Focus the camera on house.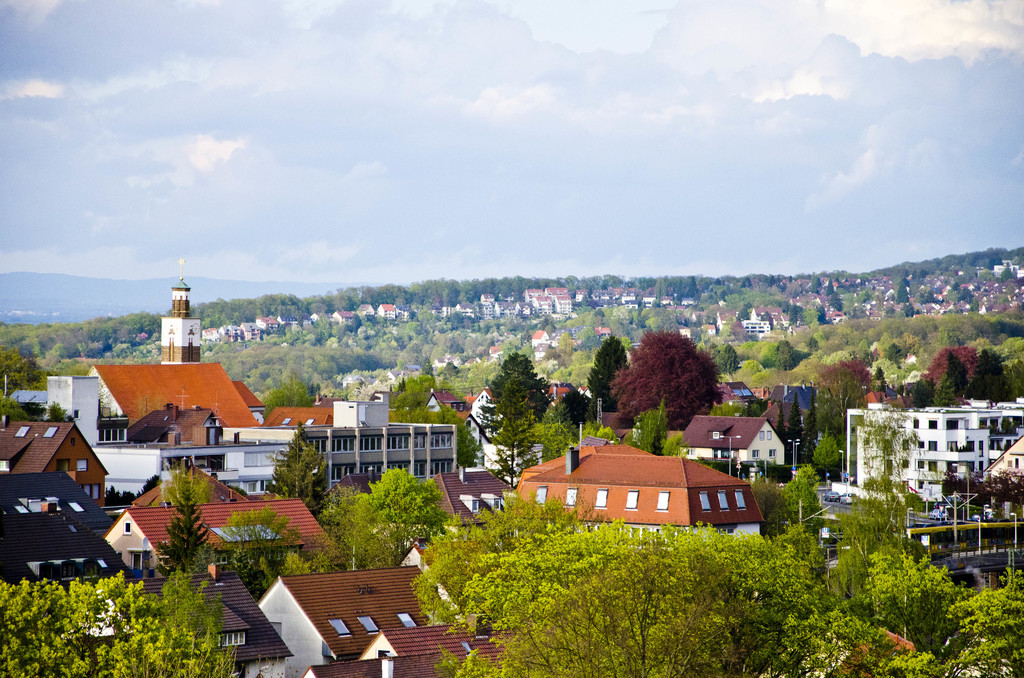
Focus region: pyautogui.locateOnScreen(0, 366, 134, 444).
